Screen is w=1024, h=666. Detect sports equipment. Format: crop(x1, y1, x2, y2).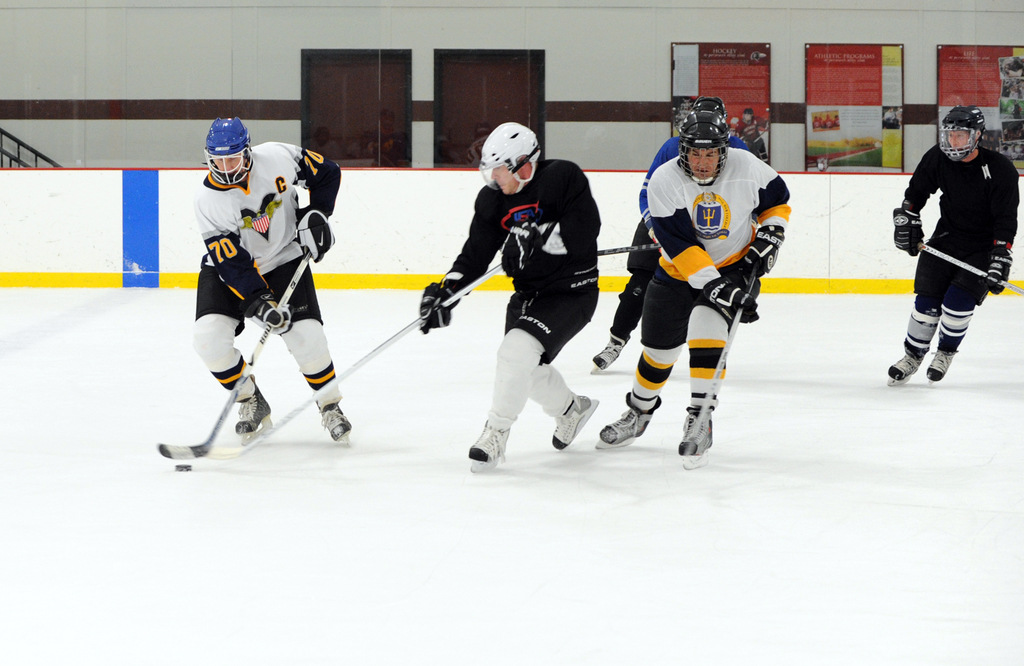
crop(468, 411, 516, 476).
